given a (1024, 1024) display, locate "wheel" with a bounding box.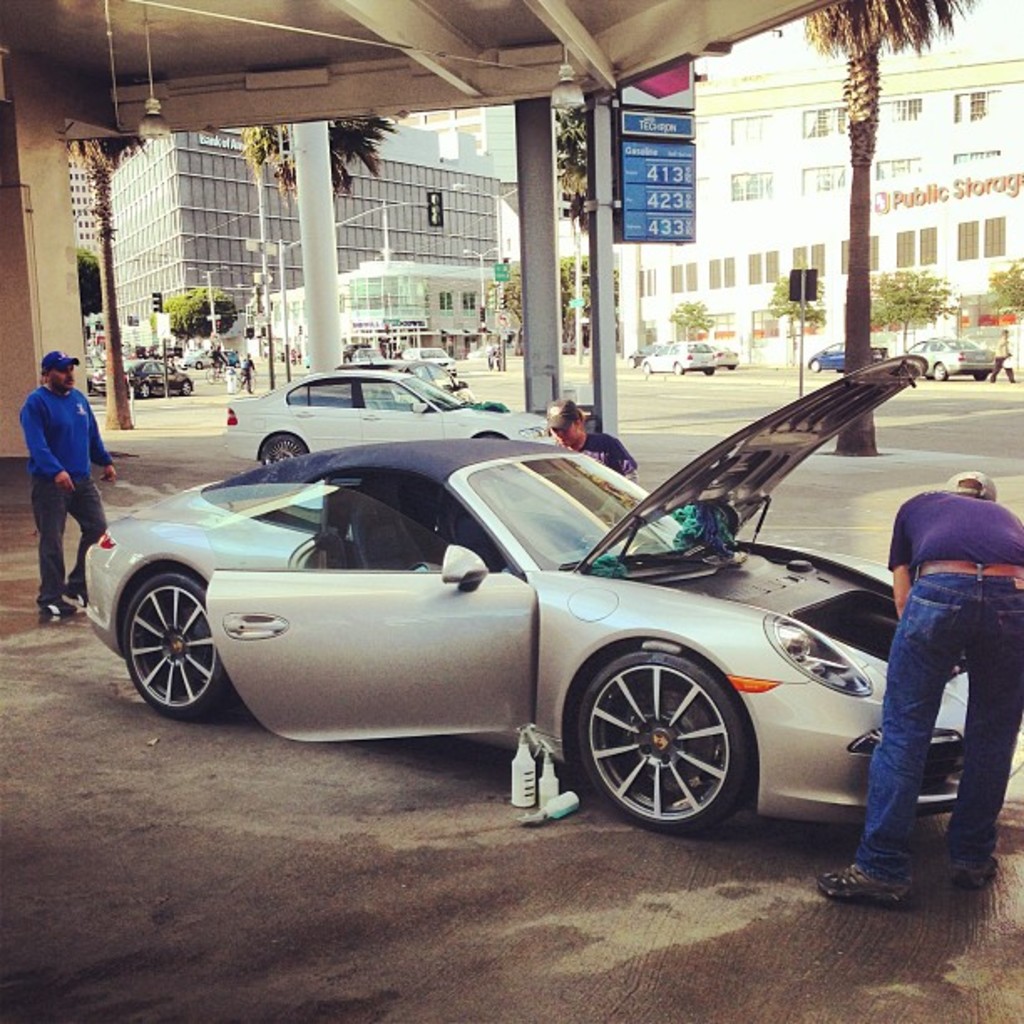
Located: x1=643 y1=363 x2=654 y2=370.
